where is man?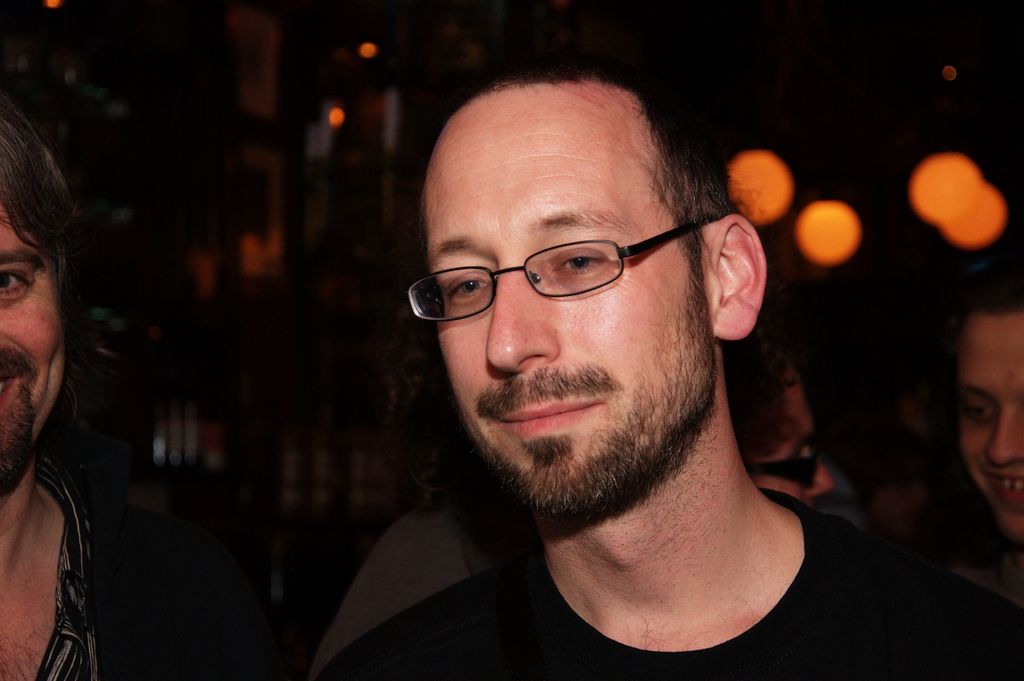
detection(246, 67, 963, 673).
